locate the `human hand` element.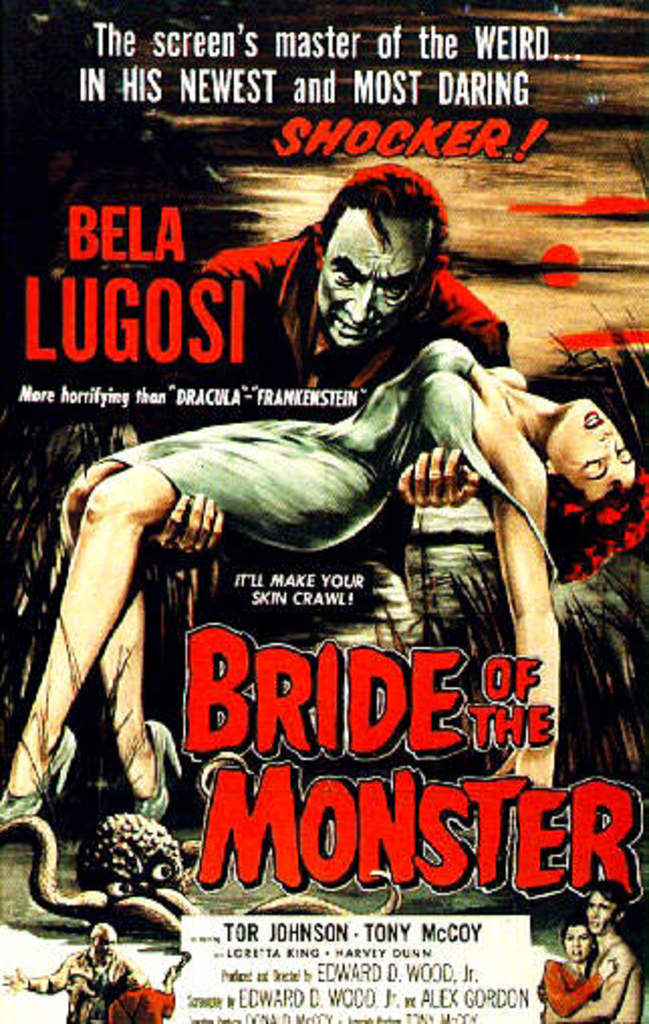
Element bbox: BBox(593, 957, 619, 980).
